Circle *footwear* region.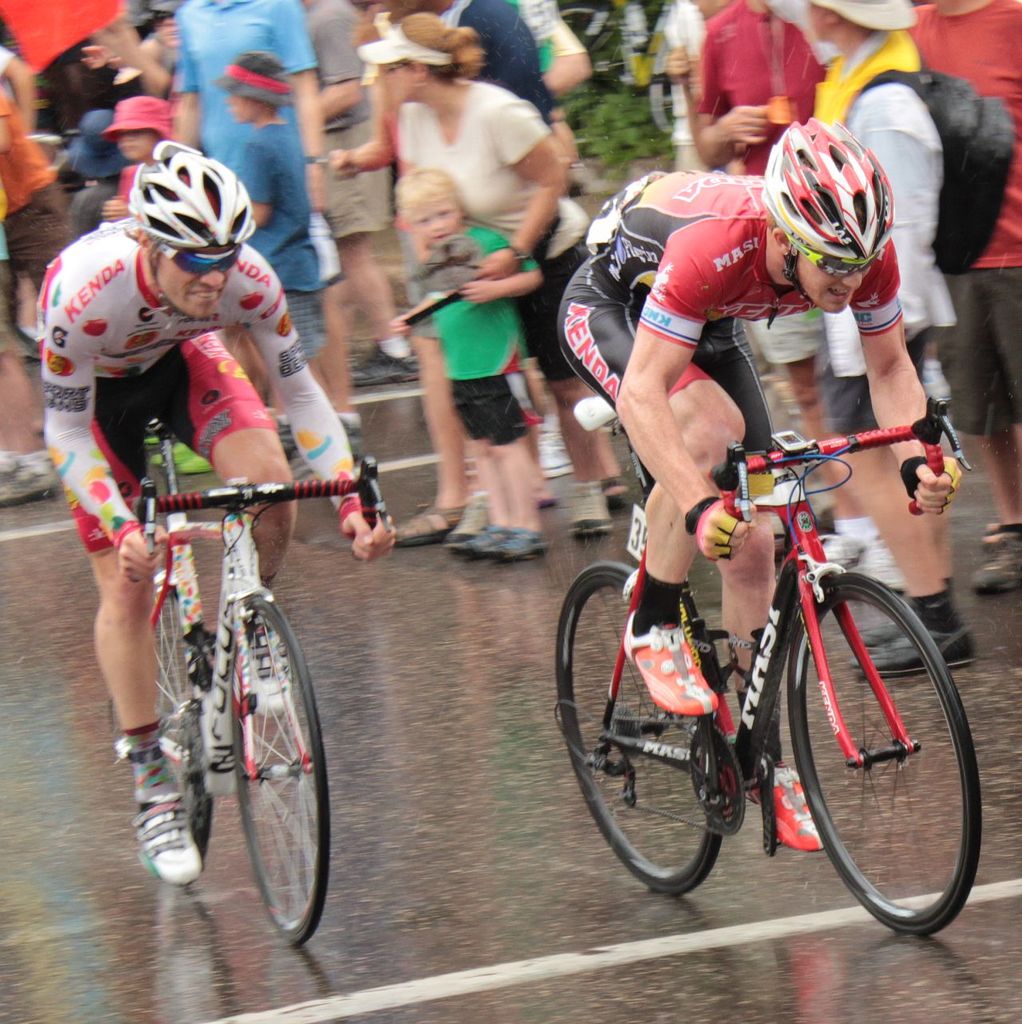
Region: 535, 414, 576, 478.
